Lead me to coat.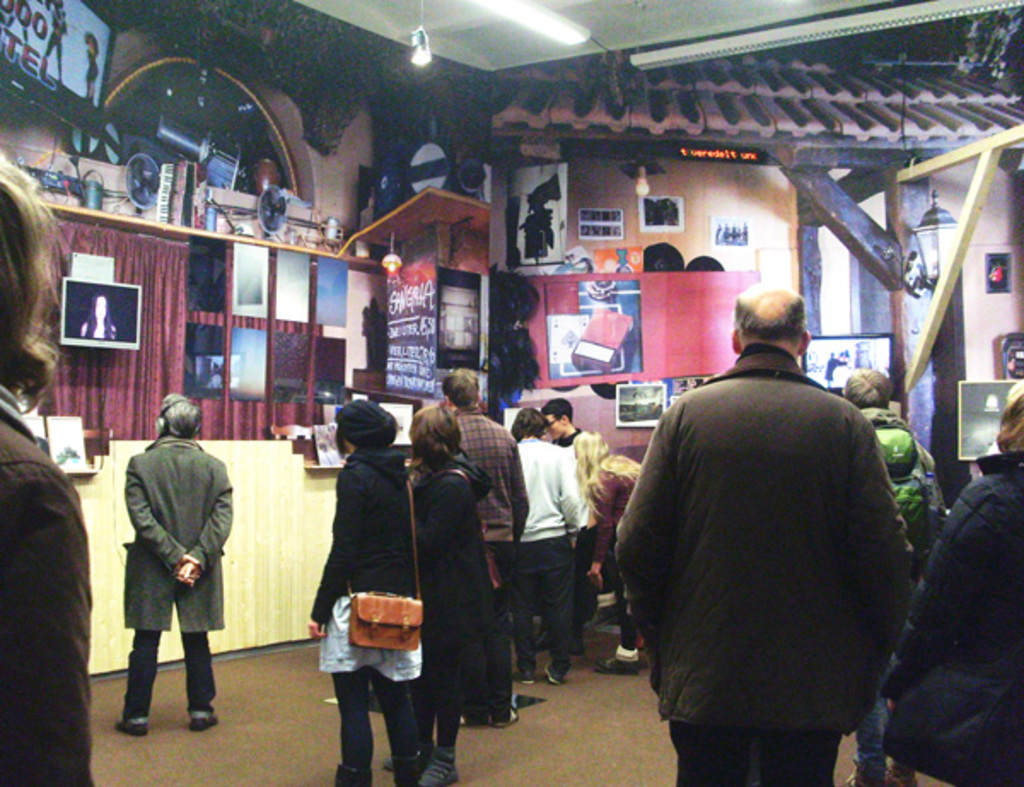
Lead to bbox=[305, 442, 416, 615].
